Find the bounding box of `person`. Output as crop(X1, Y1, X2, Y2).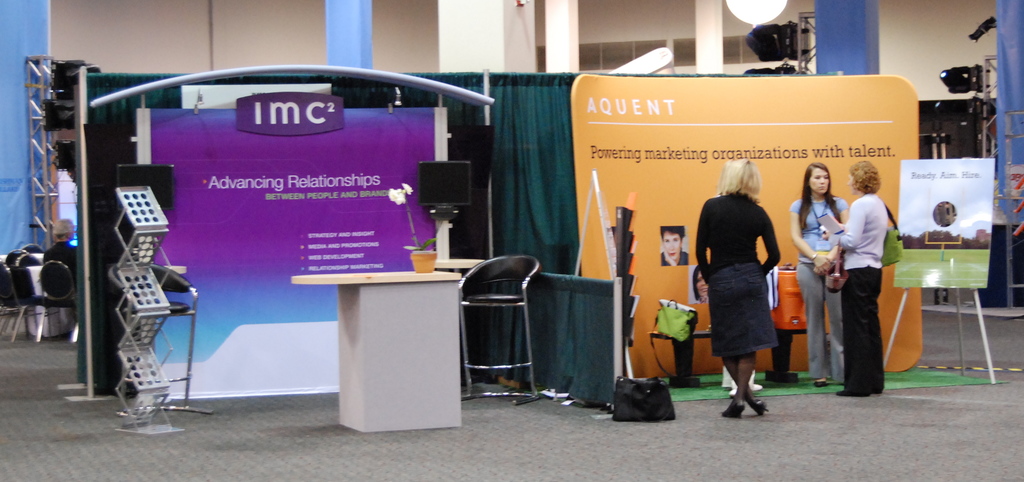
crop(824, 159, 890, 400).
